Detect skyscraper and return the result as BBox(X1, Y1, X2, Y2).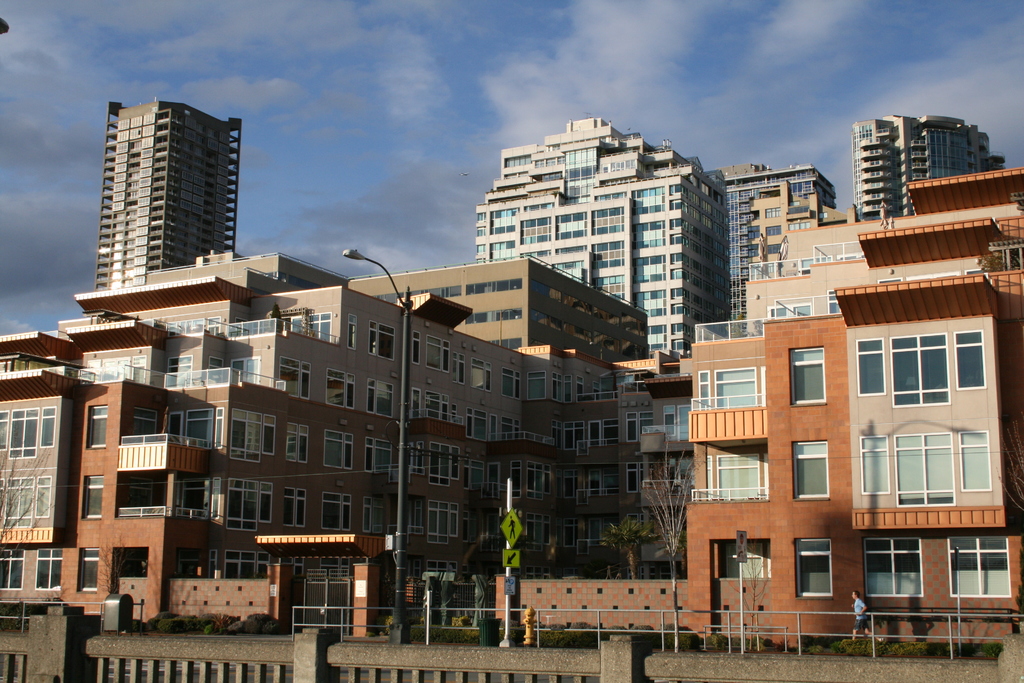
BBox(725, 167, 834, 334).
